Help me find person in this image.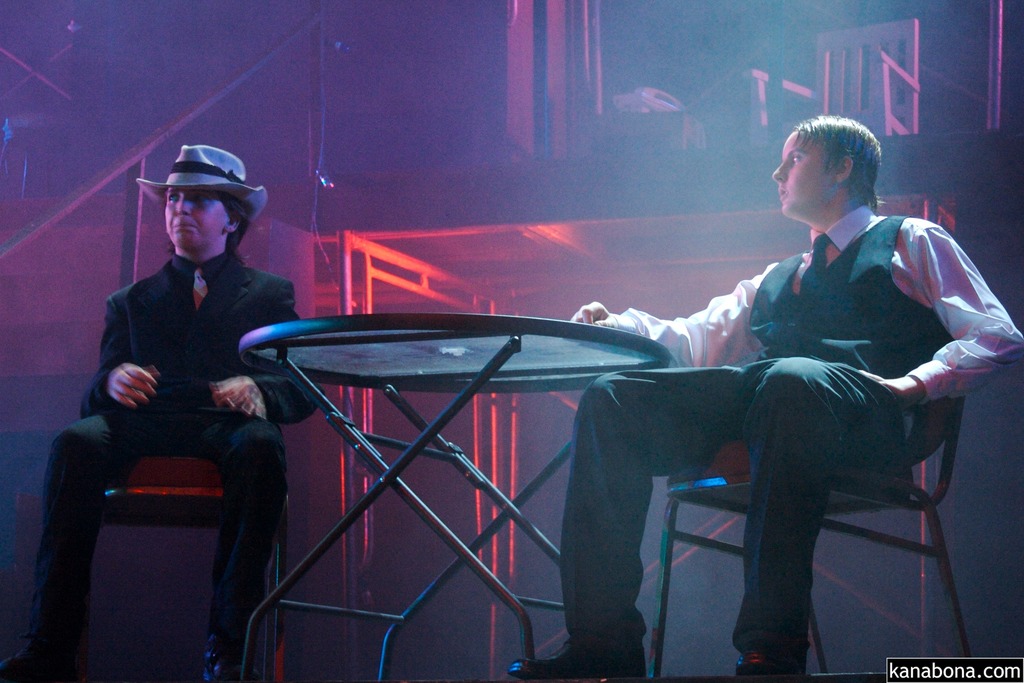
Found it: box=[68, 127, 288, 649].
